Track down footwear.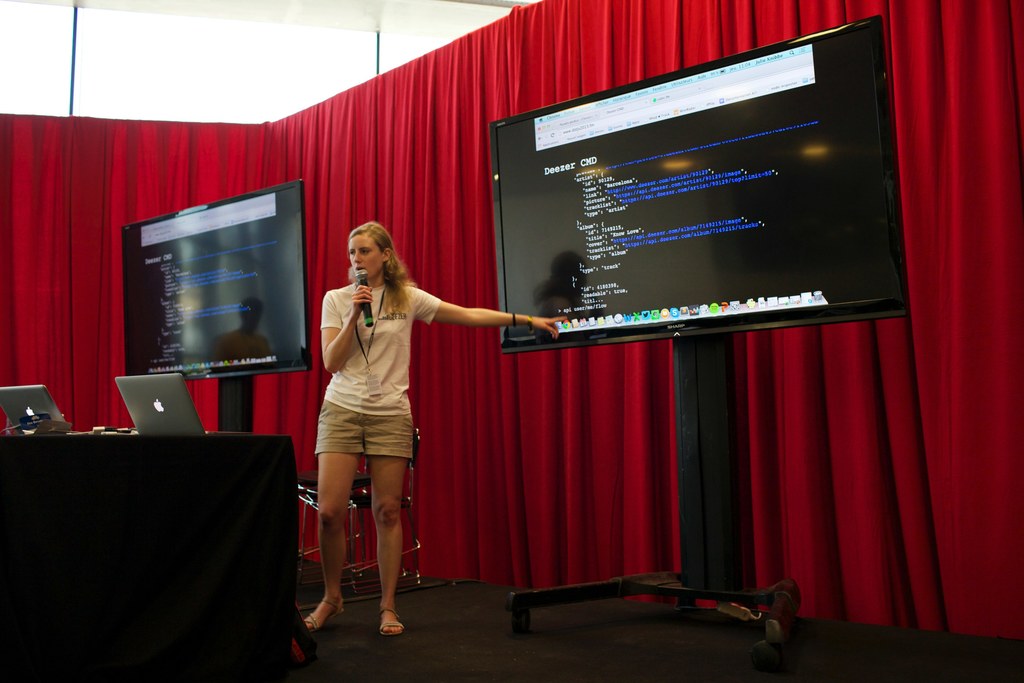
Tracked to 304:597:346:630.
